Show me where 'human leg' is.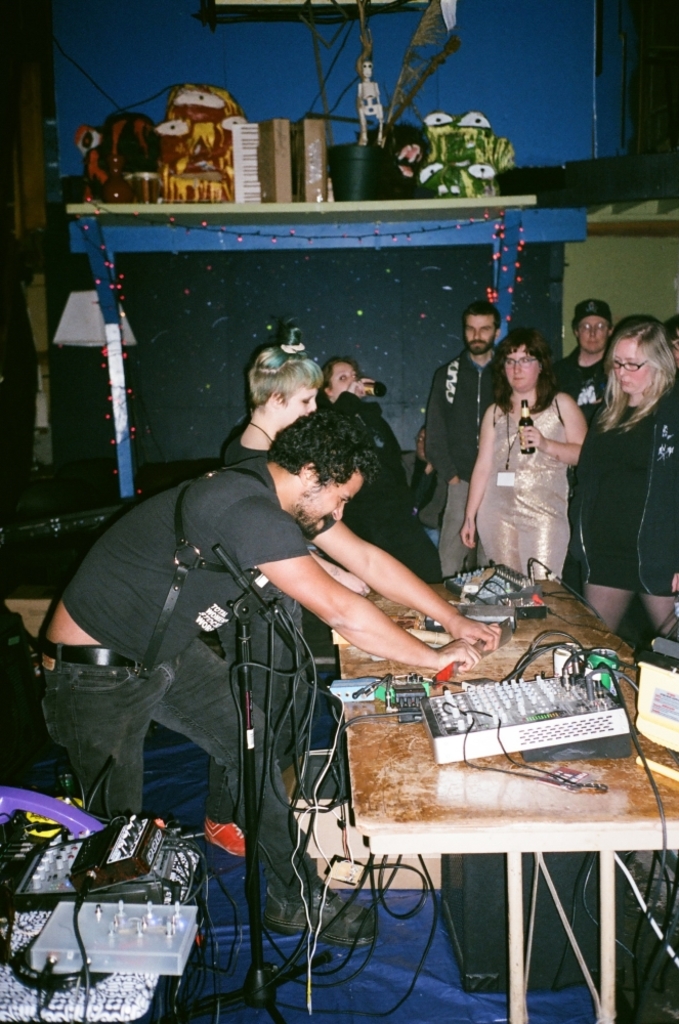
'human leg' is at <region>638, 572, 672, 628</region>.
